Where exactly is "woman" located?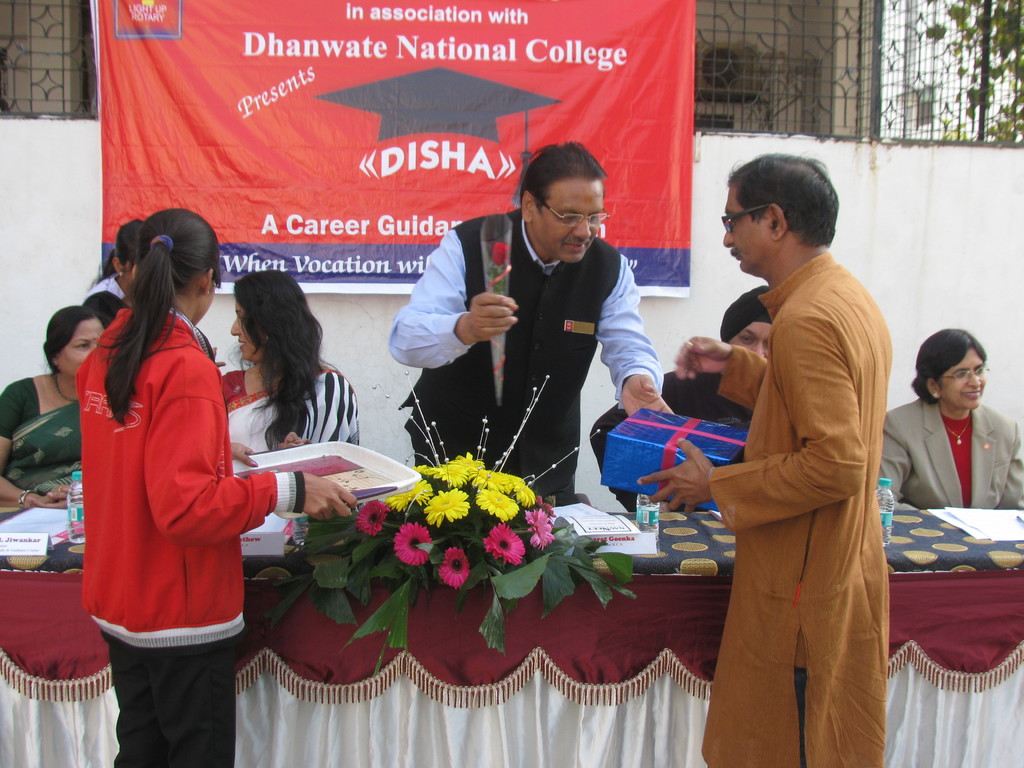
Its bounding box is <bbox>218, 266, 369, 469</bbox>.
